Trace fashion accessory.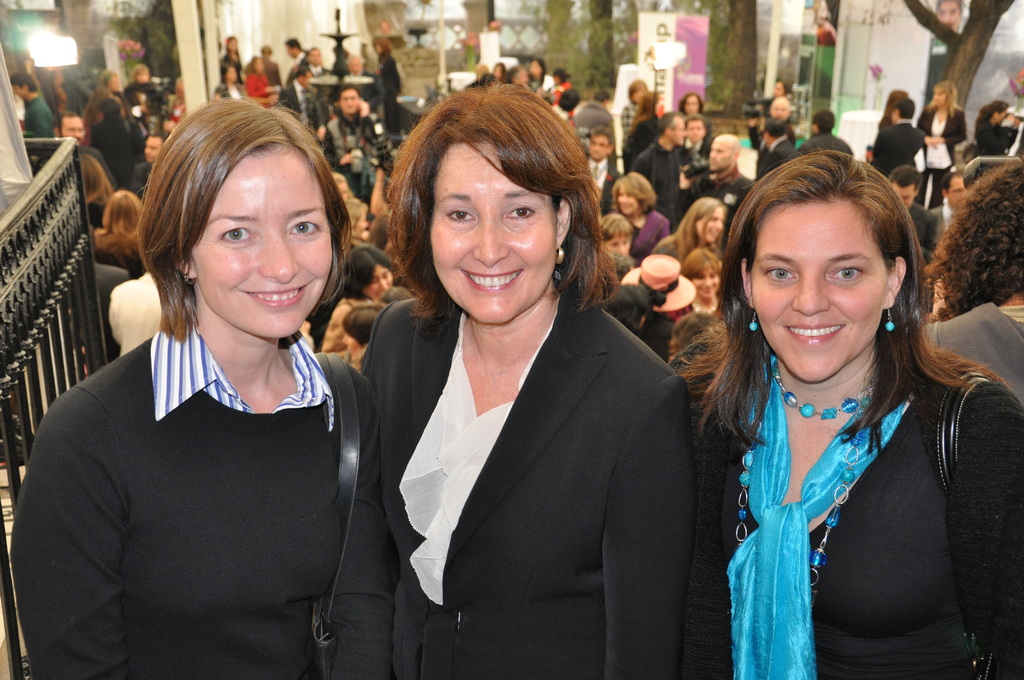
Traced to <box>932,368,1023,677</box>.
